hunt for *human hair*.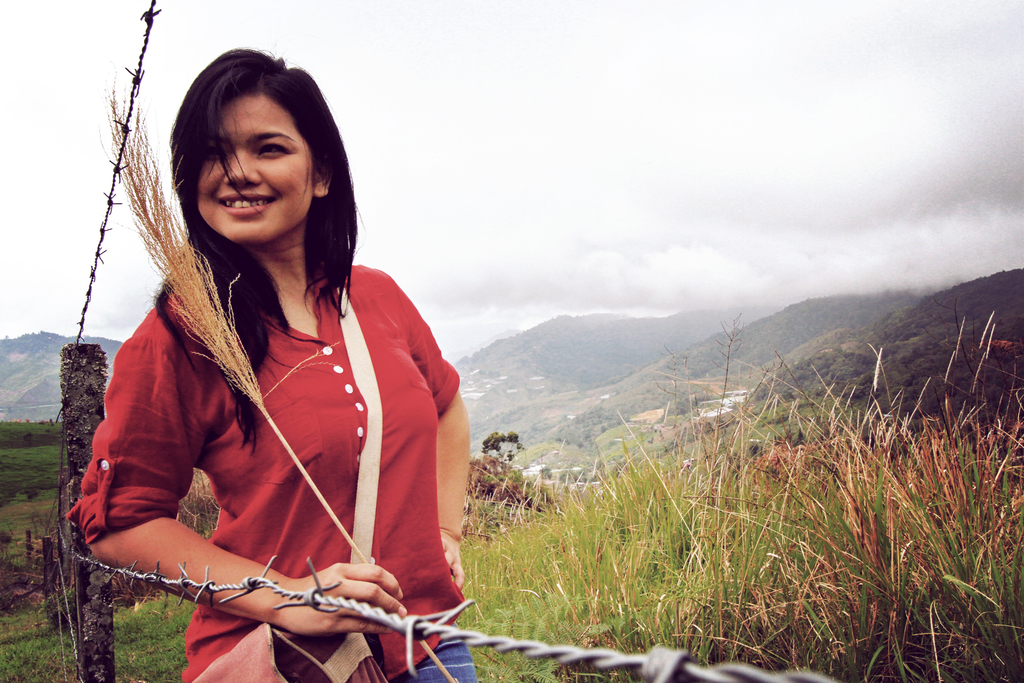
Hunted down at detection(155, 47, 363, 456).
